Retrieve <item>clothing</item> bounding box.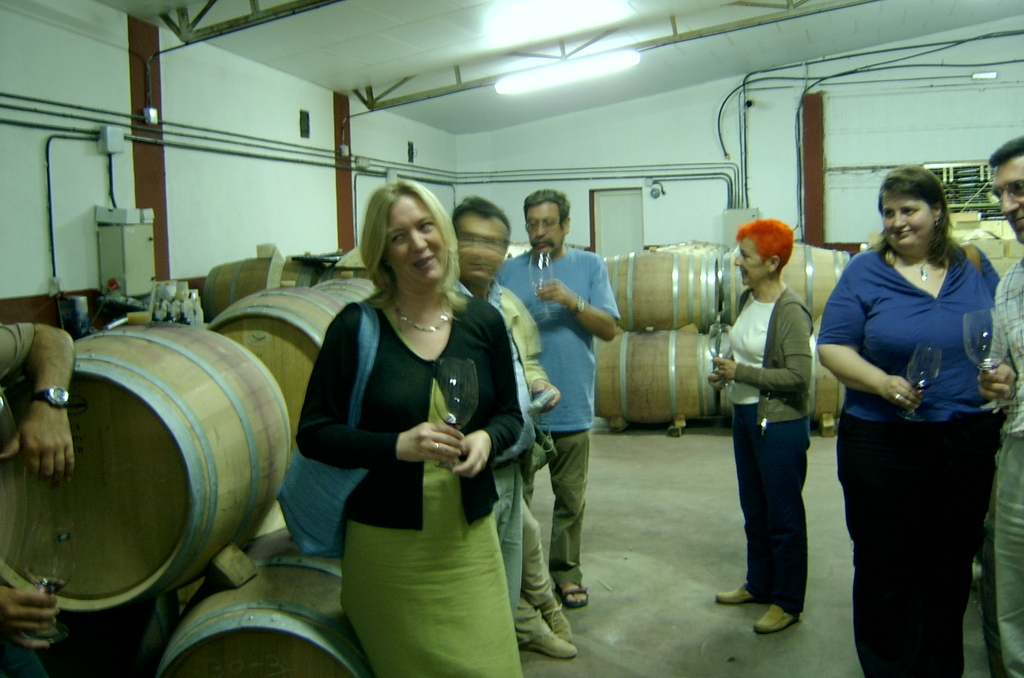
Bounding box: (296, 293, 524, 677).
